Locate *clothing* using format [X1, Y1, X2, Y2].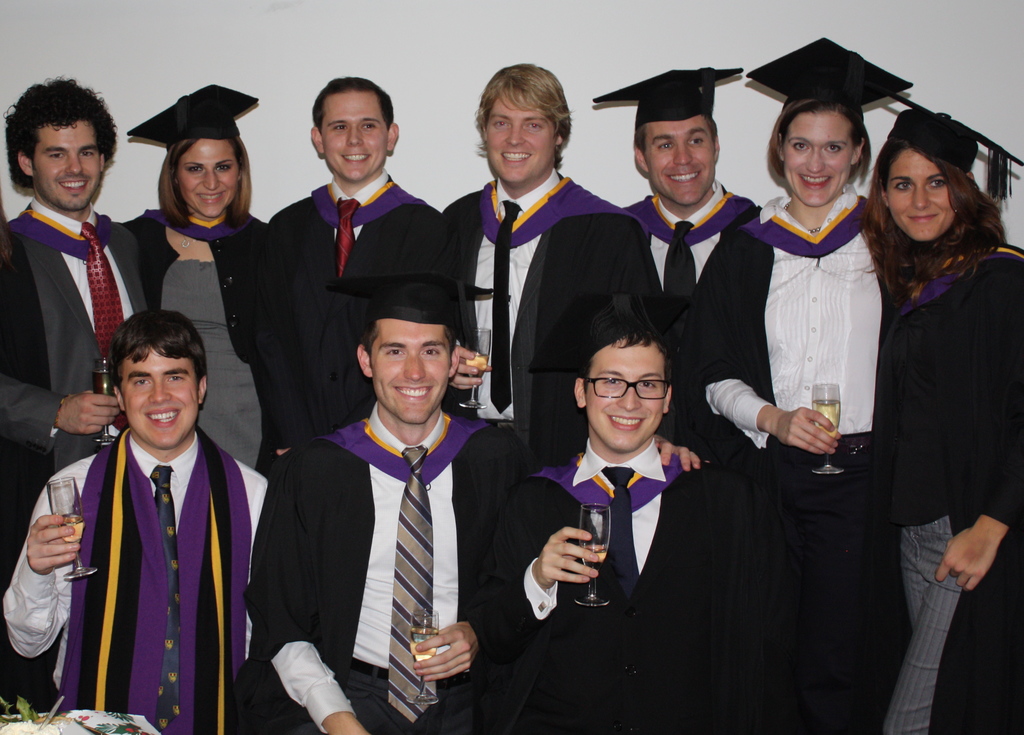
[527, 417, 794, 734].
